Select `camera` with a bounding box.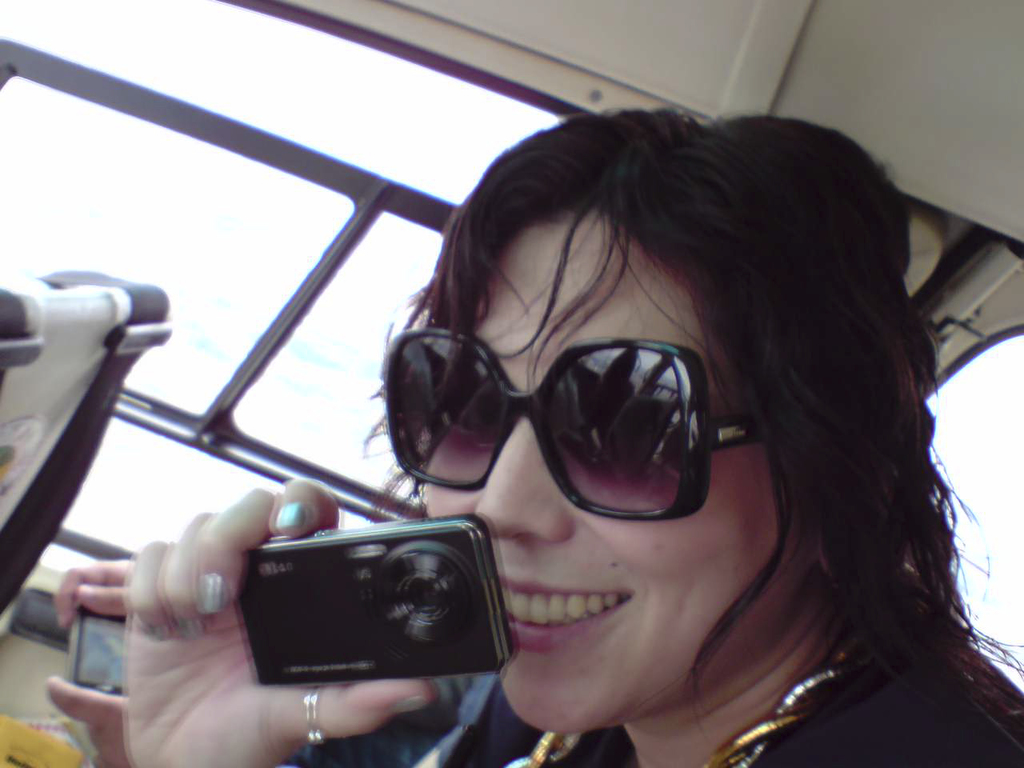
<region>219, 531, 527, 699</region>.
